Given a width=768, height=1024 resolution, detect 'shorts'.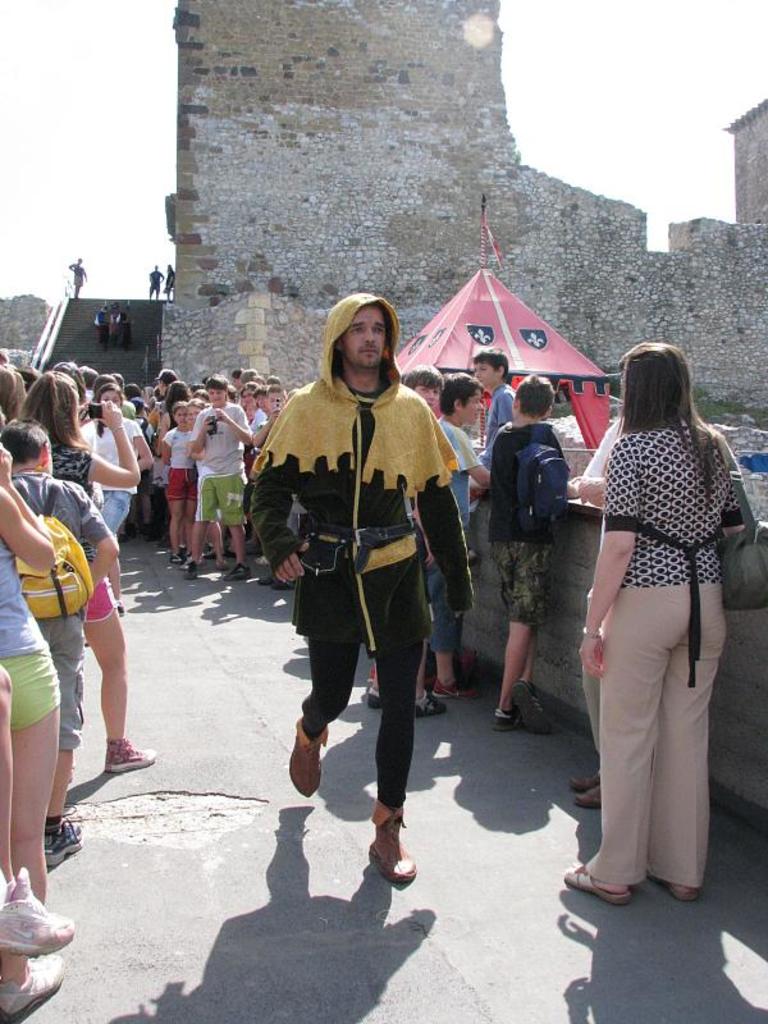
0:654:61:731.
